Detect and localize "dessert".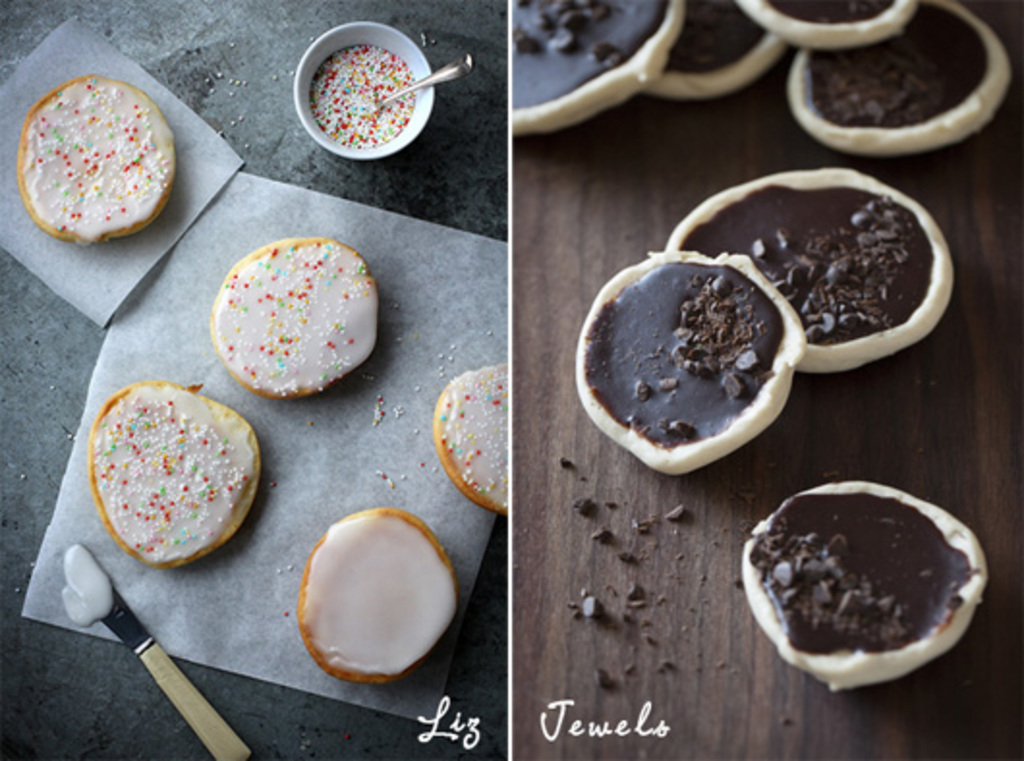
Localized at <region>213, 236, 377, 402</region>.
